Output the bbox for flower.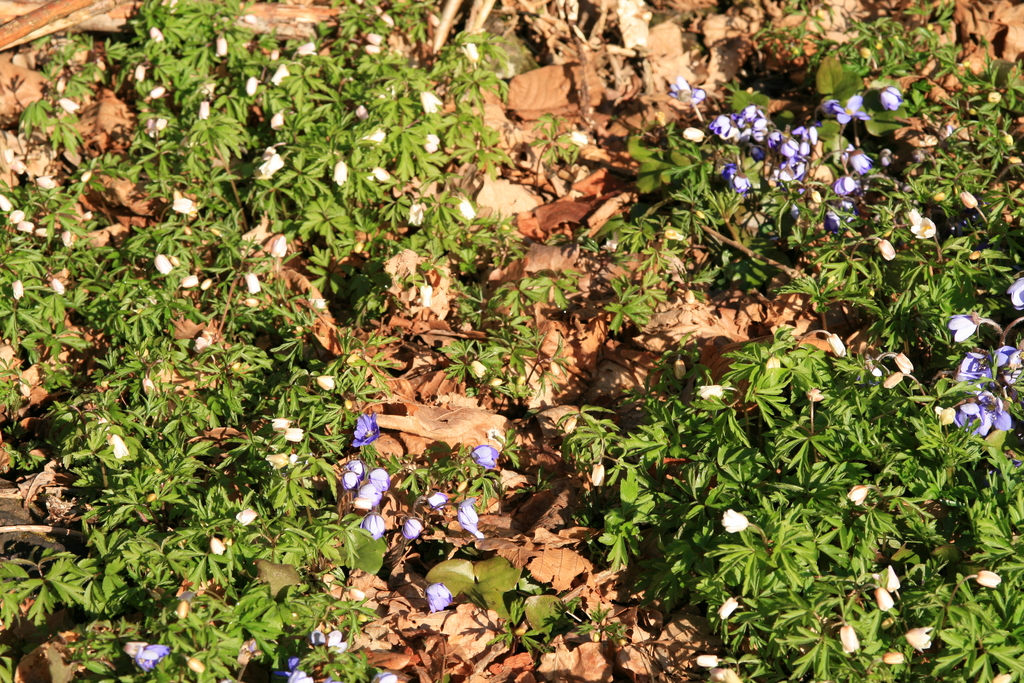
<box>155,255,171,279</box>.
